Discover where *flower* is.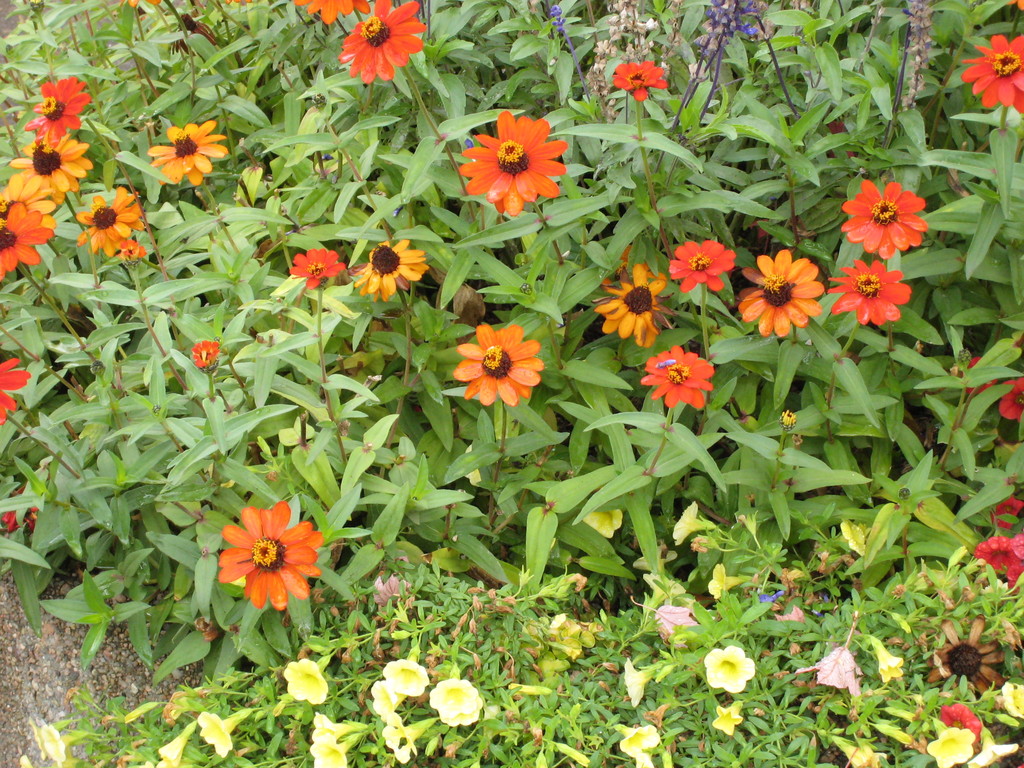
Discovered at <bbox>298, 0, 372, 29</bbox>.
